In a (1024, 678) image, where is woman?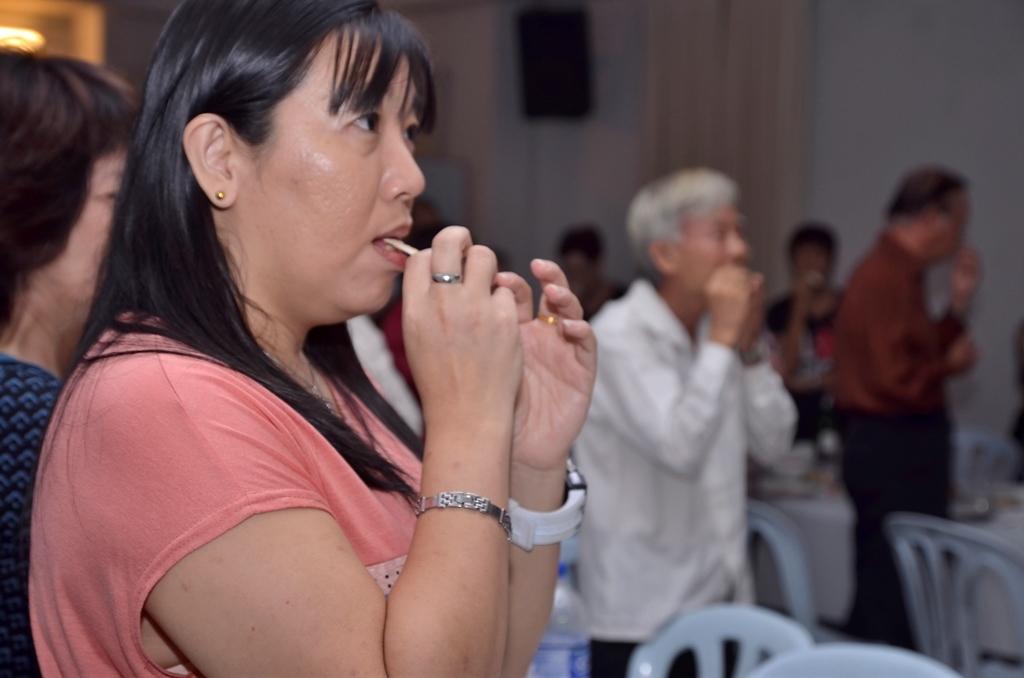
{"left": 0, "top": 48, "right": 144, "bottom": 677}.
